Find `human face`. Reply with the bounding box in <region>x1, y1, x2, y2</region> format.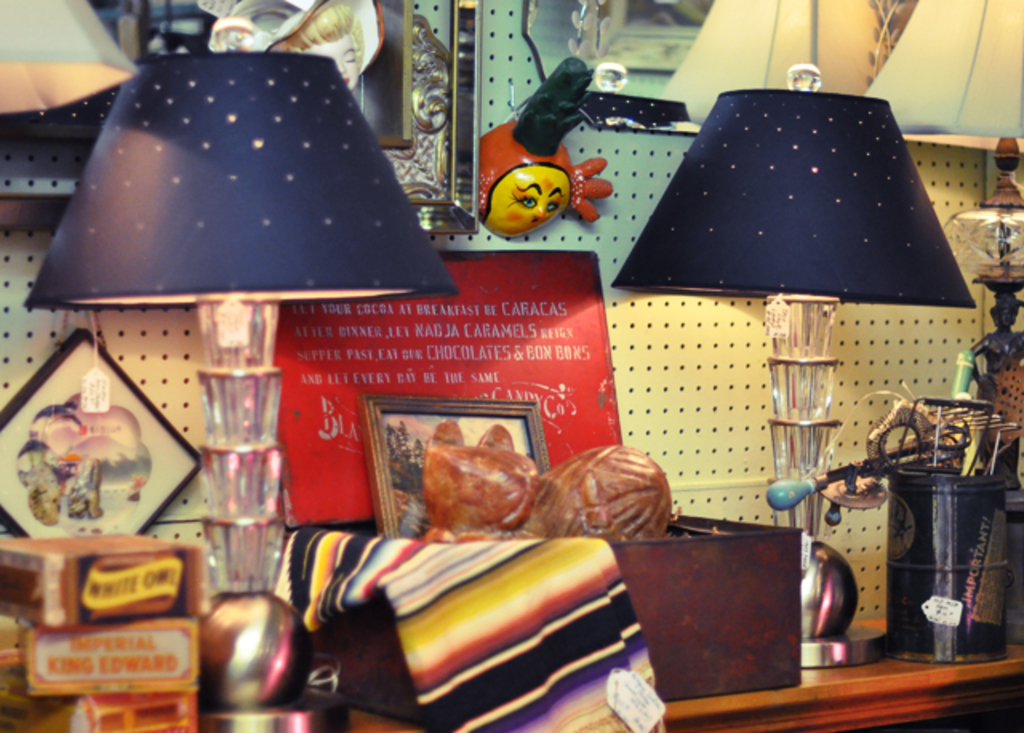
<region>302, 34, 362, 93</region>.
